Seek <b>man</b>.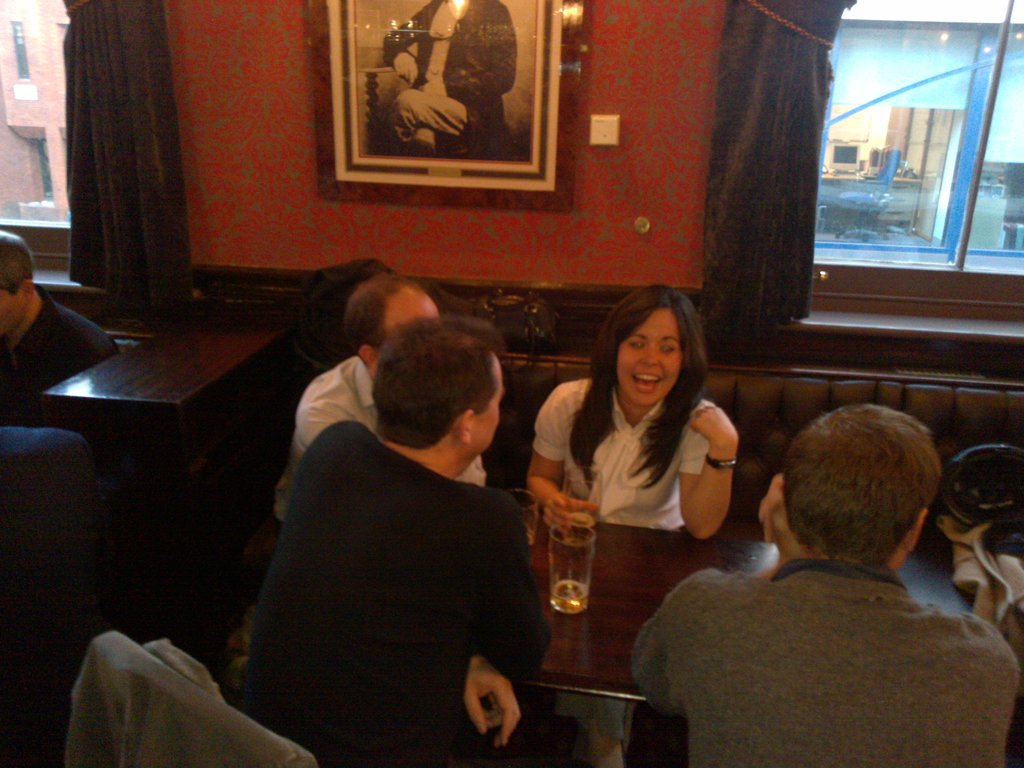
l=235, t=312, r=551, b=767.
